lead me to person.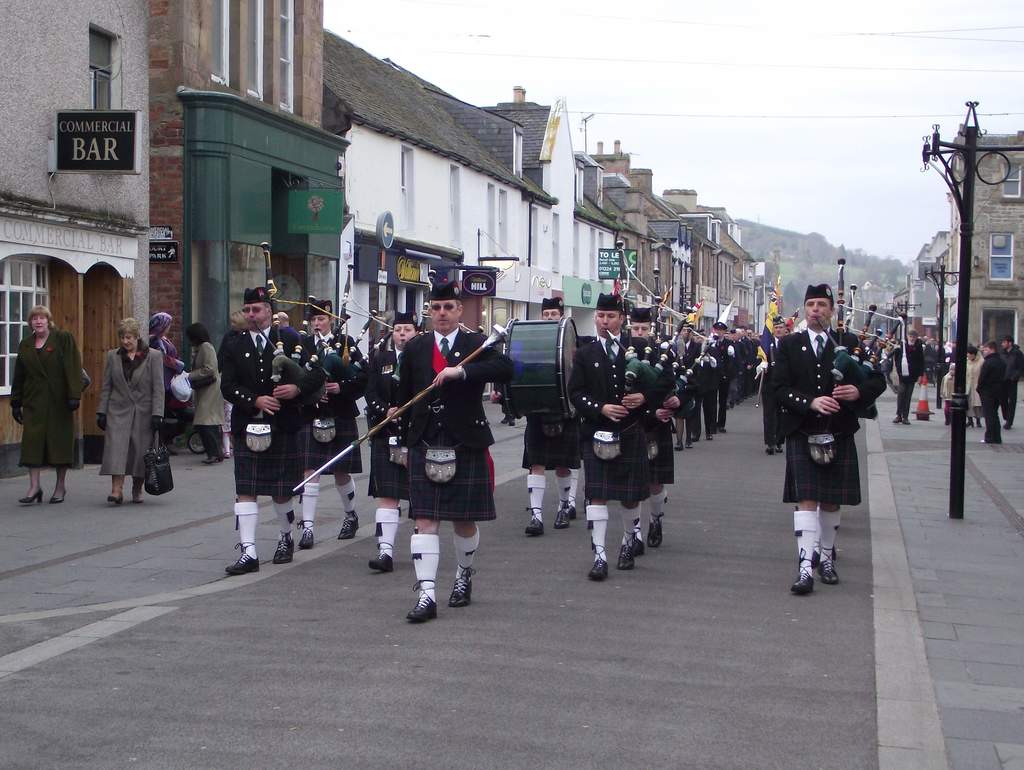
Lead to [705, 321, 740, 430].
